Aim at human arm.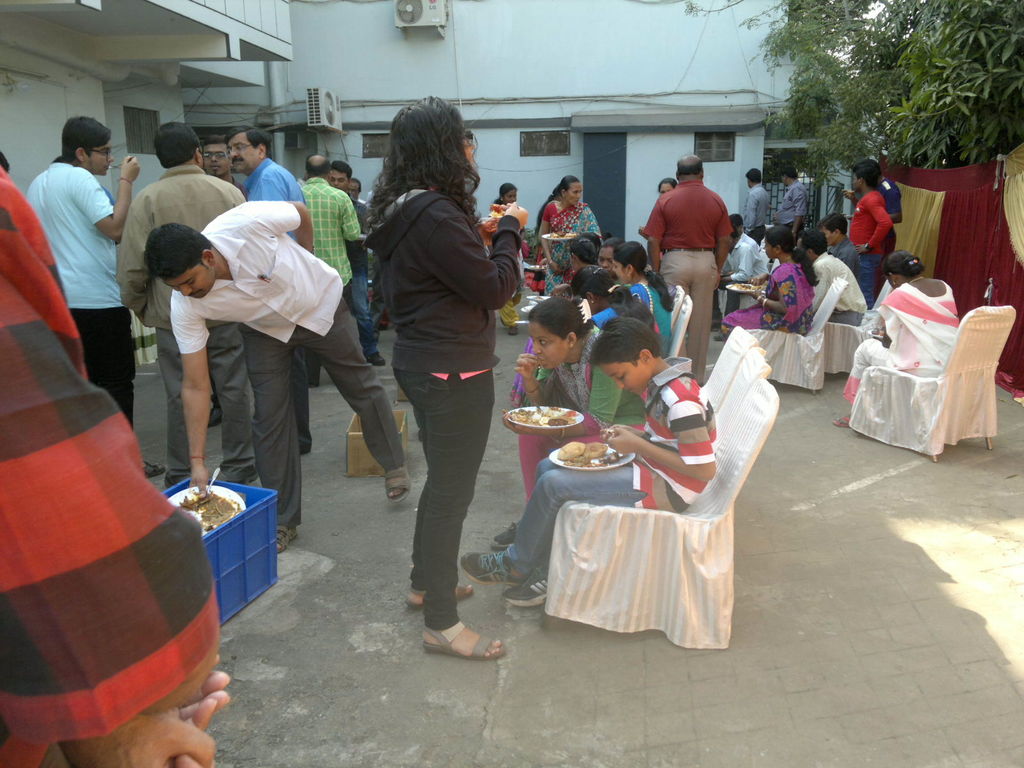
Aimed at [x1=509, y1=347, x2=544, y2=409].
